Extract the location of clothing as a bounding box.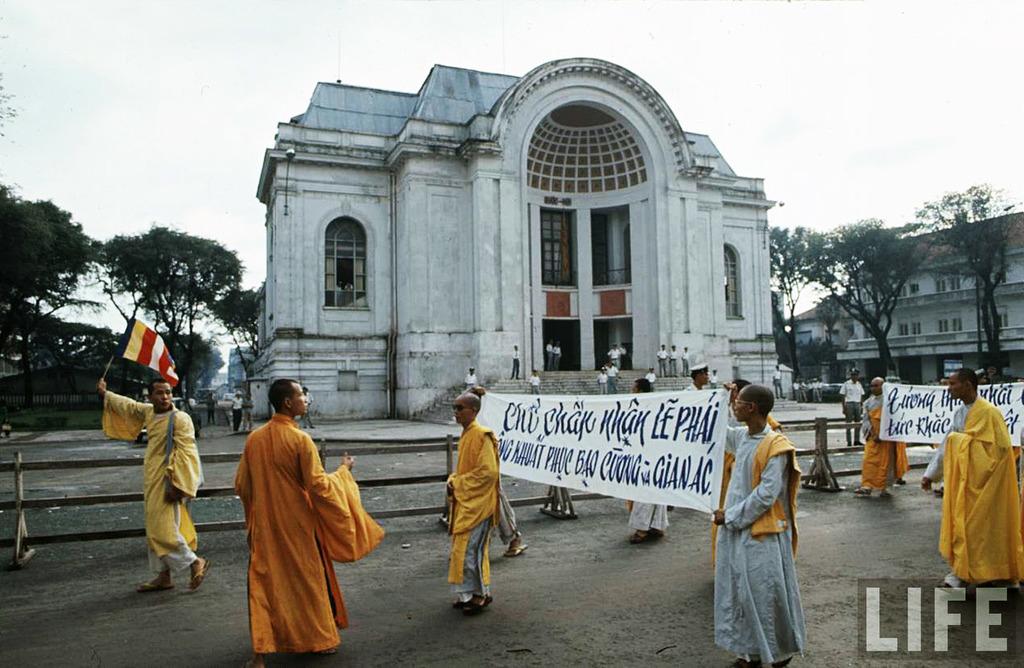
{"left": 610, "top": 364, "right": 617, "bottom": 395}.
